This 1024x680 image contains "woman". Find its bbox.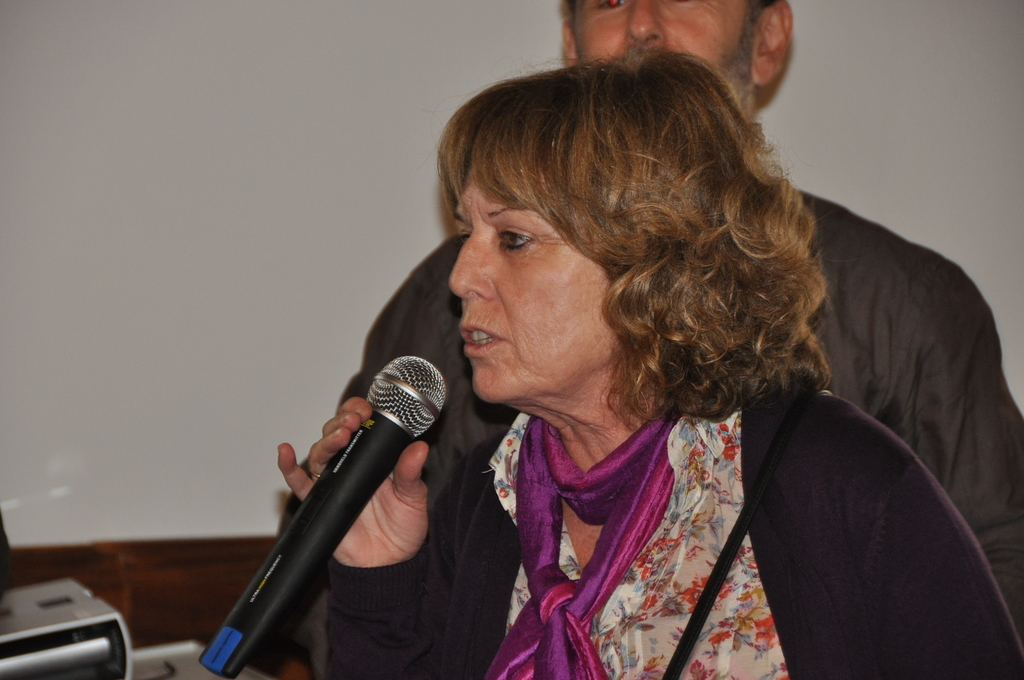
327 30 951 679.
